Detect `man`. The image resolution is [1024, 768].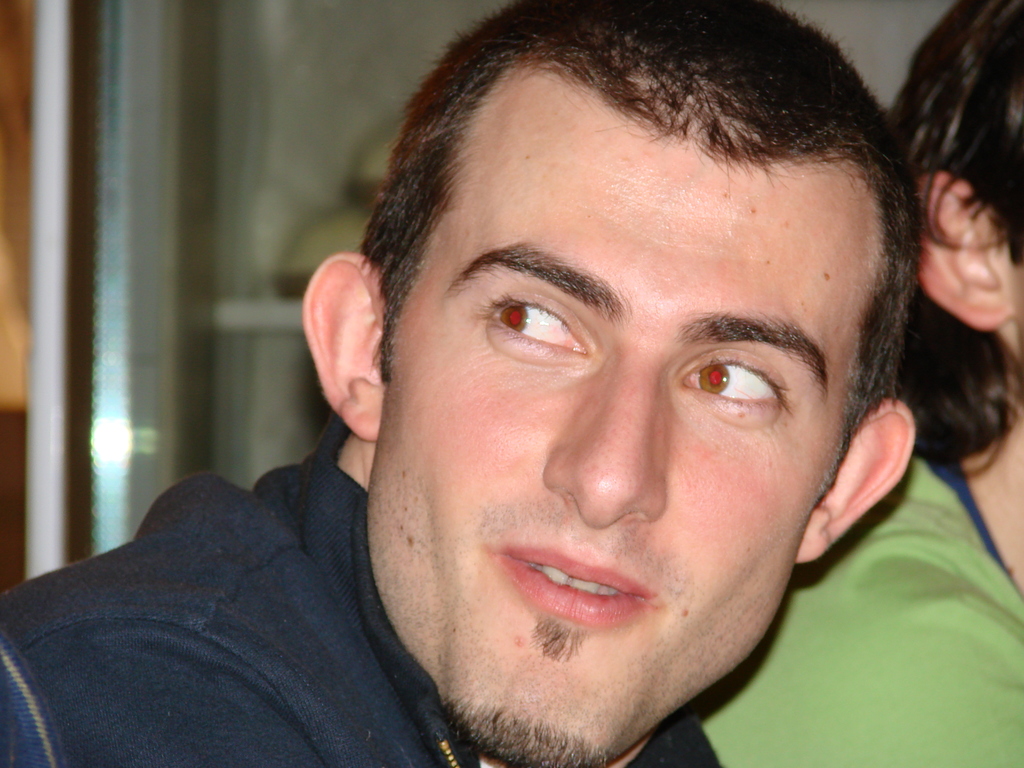
select_region(0, 0, 929, 767).
